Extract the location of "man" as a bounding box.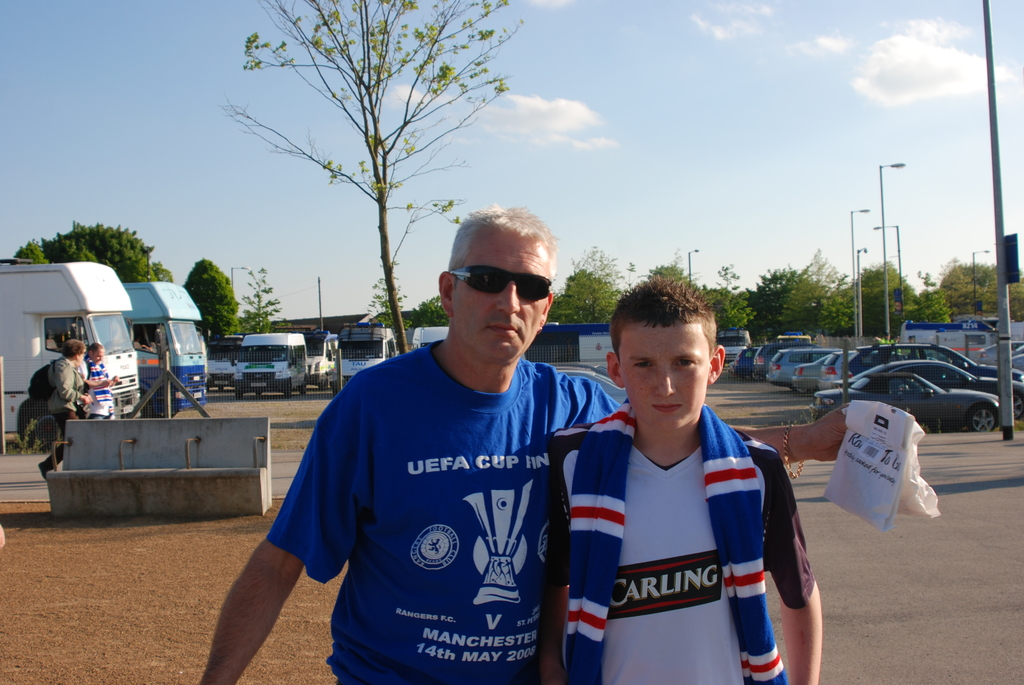
x1=203 y1=198 x2=850 y2=684.
